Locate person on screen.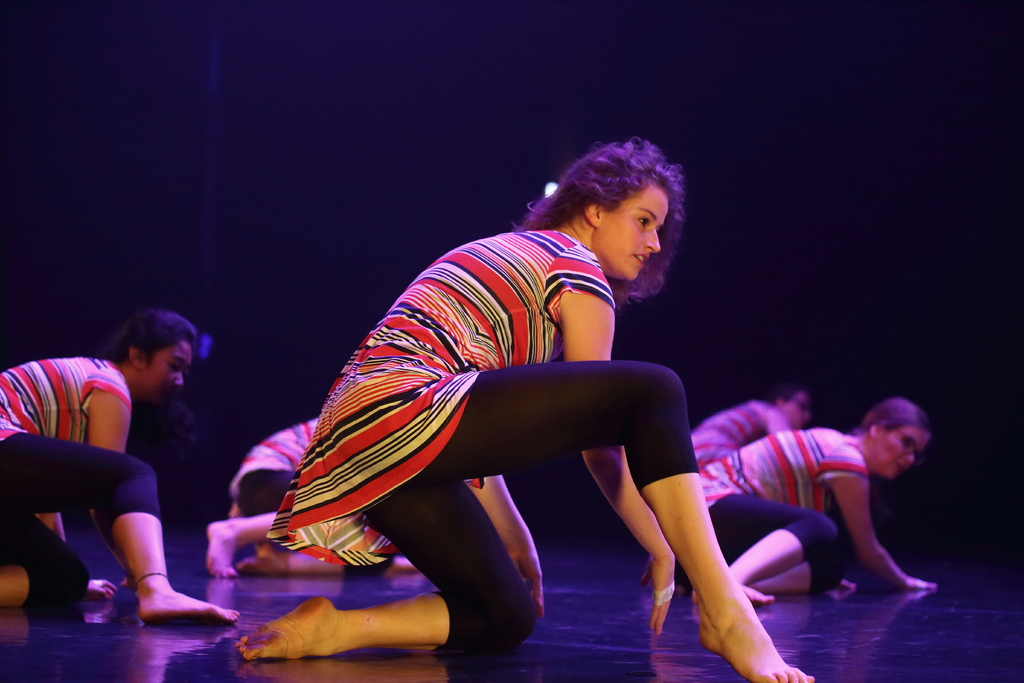
On screen at <box>0,294,245,629</box>.
